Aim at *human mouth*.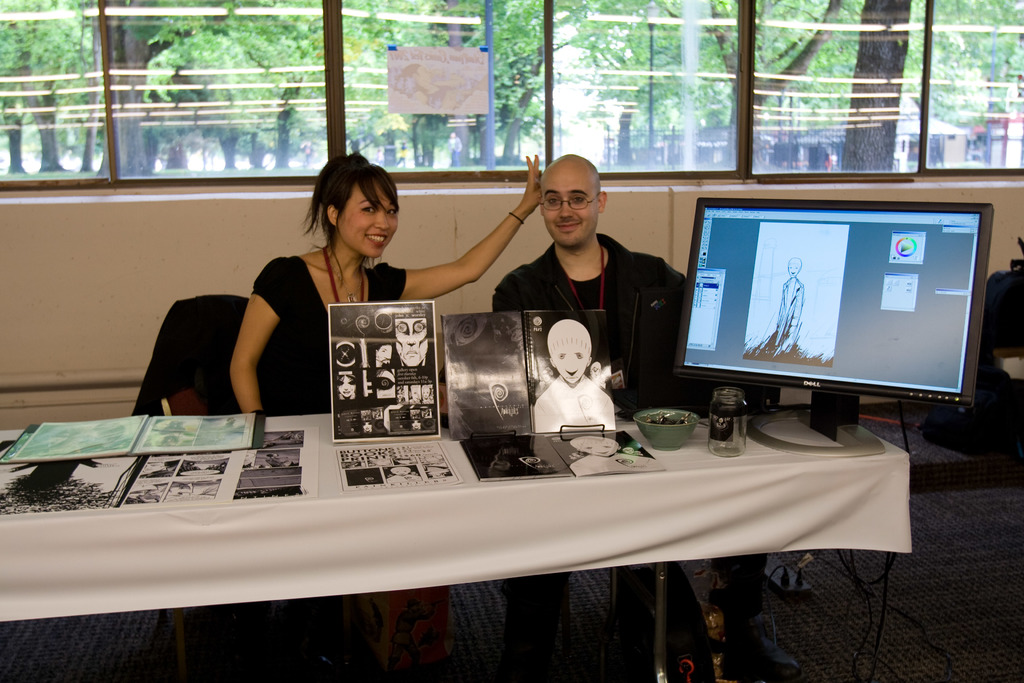
Aimed at (x1=550, y1=219, x2=583, y2=236).
